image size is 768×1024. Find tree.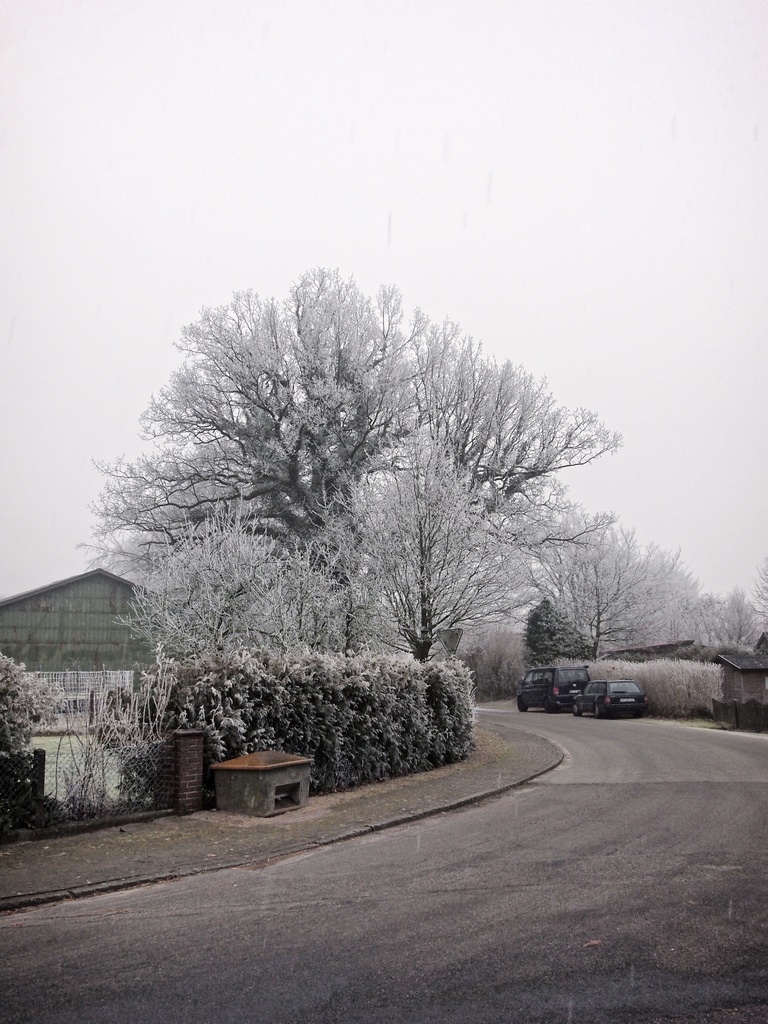
bbox=(531, 507, 621, 655).
